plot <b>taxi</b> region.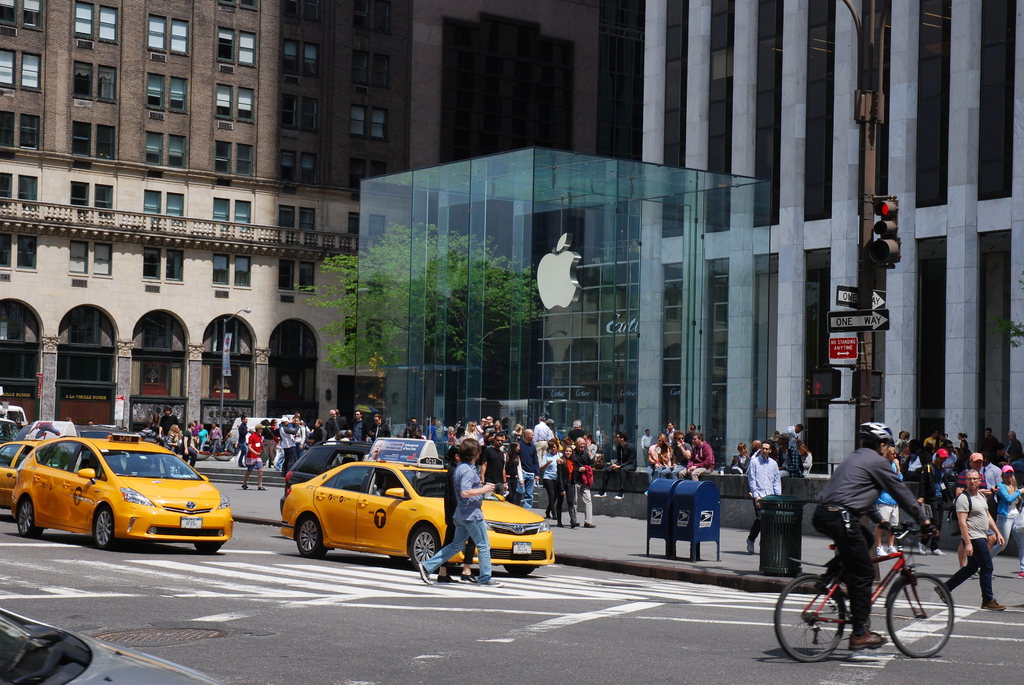
Plotted at pyautogui.locateOnScreen(8, 422, 237, 558).
